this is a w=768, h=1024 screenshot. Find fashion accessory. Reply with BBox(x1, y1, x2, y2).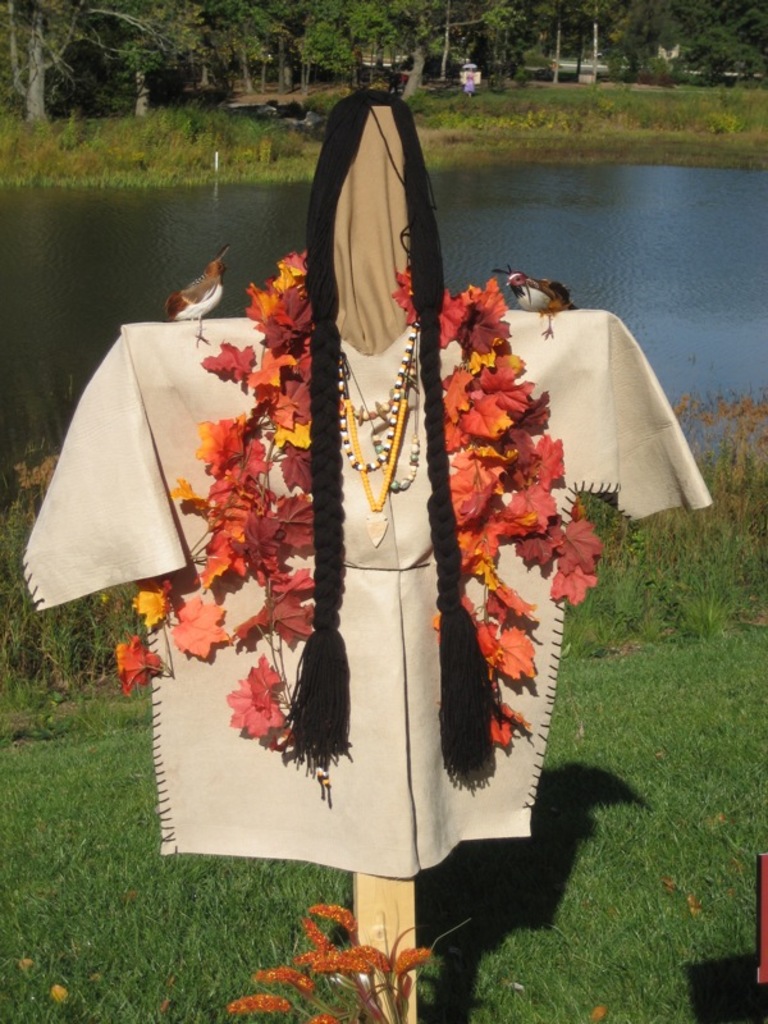
BBox(339, 321, 417, 549).
